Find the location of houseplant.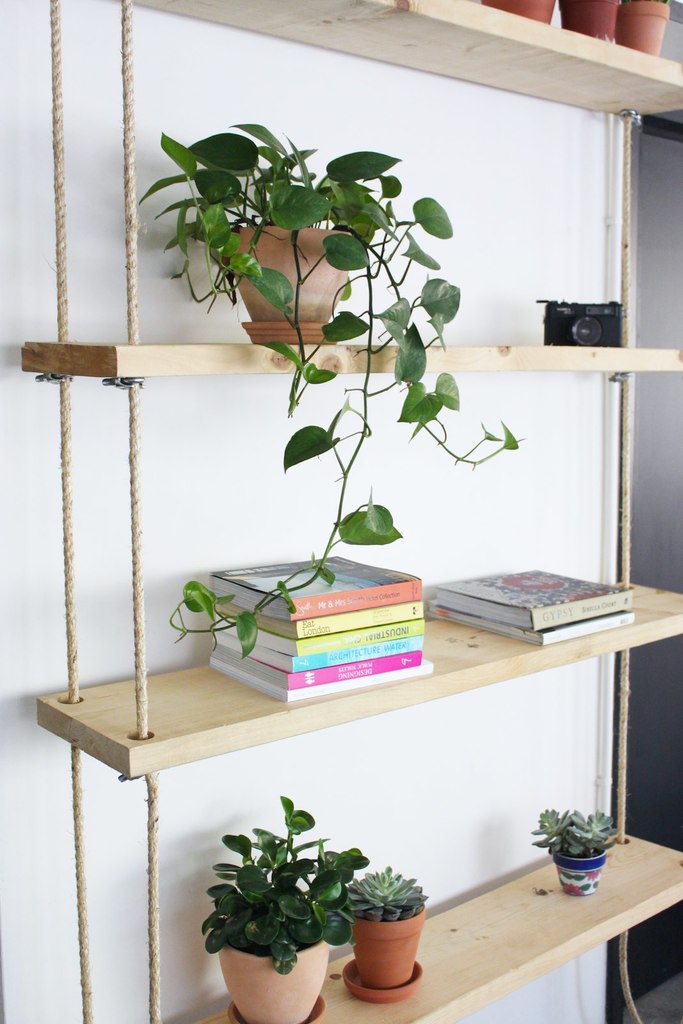
Location: box(131, 116, 522, 660).
